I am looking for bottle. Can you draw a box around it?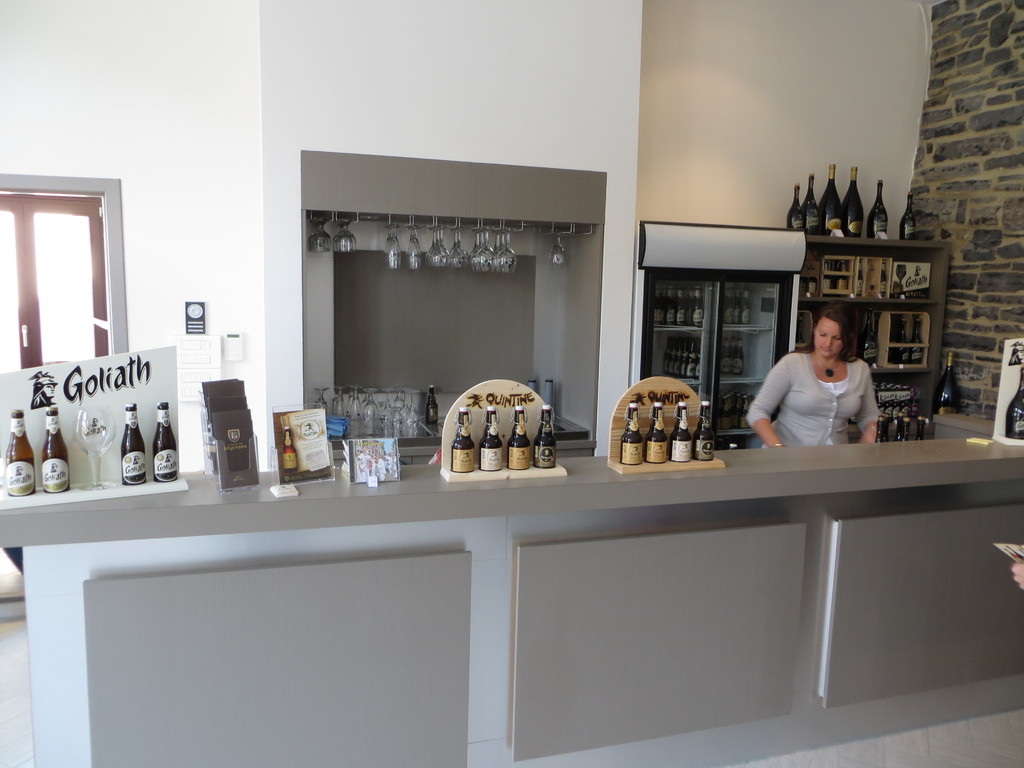
Sure, the bounding box is 819 164 847 240.
